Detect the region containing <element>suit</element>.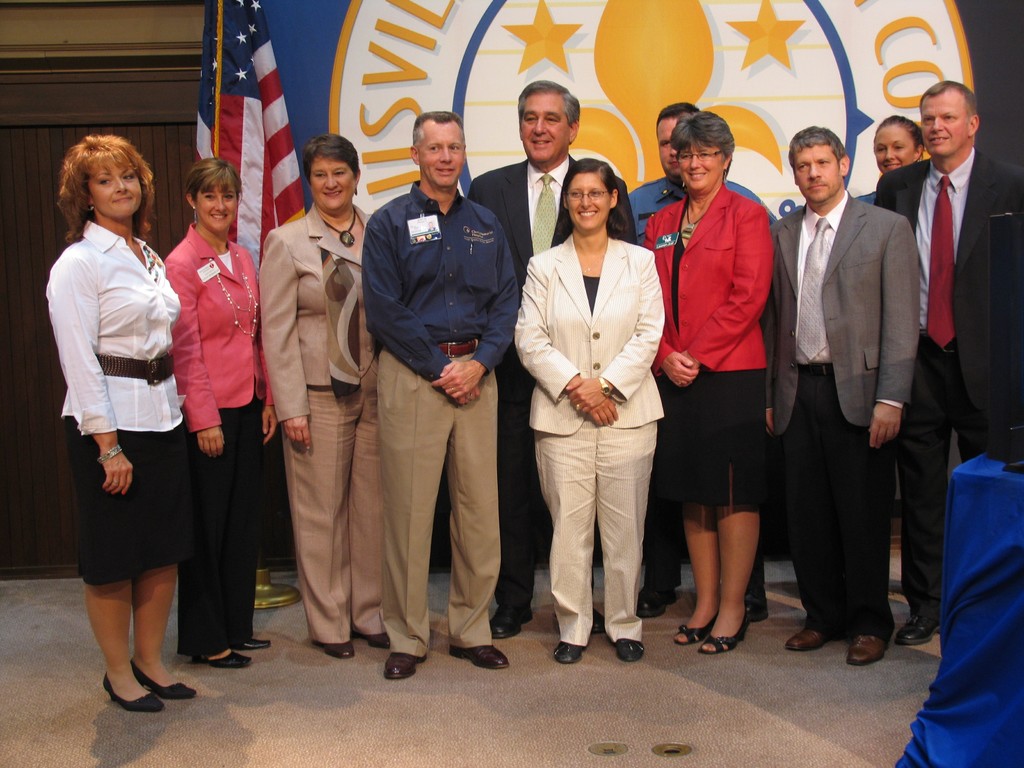
(256, 197, 379, 639).
